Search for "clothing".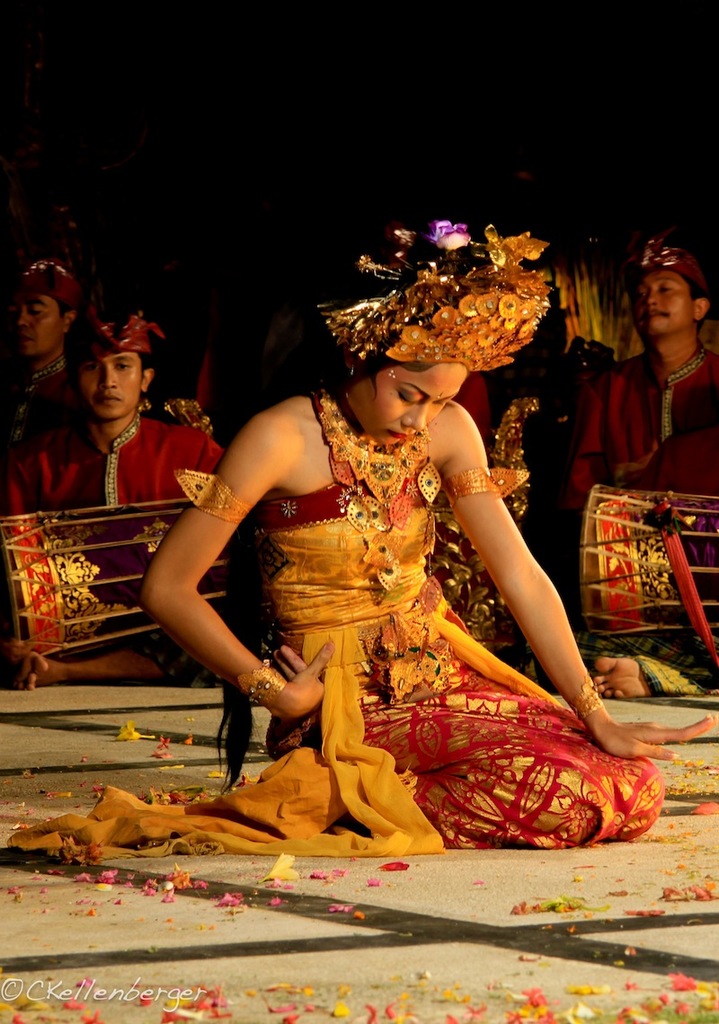
Found at box=[194, 393, 595, 811].
